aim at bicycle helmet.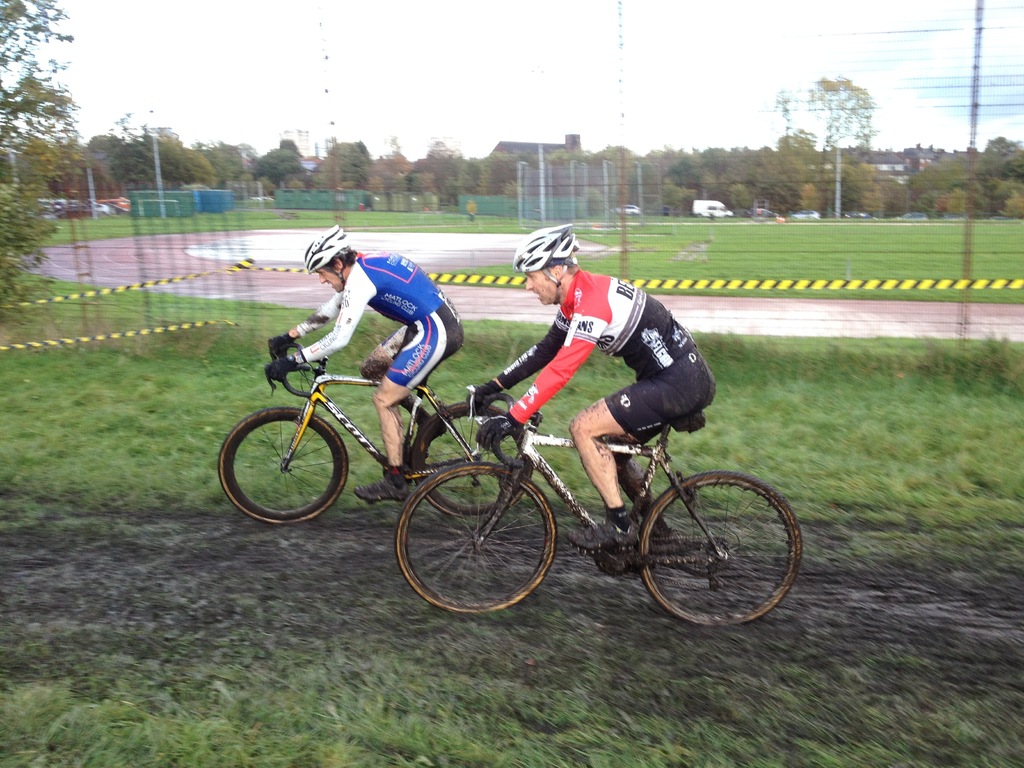
Aimed at 516:224:584:301.
